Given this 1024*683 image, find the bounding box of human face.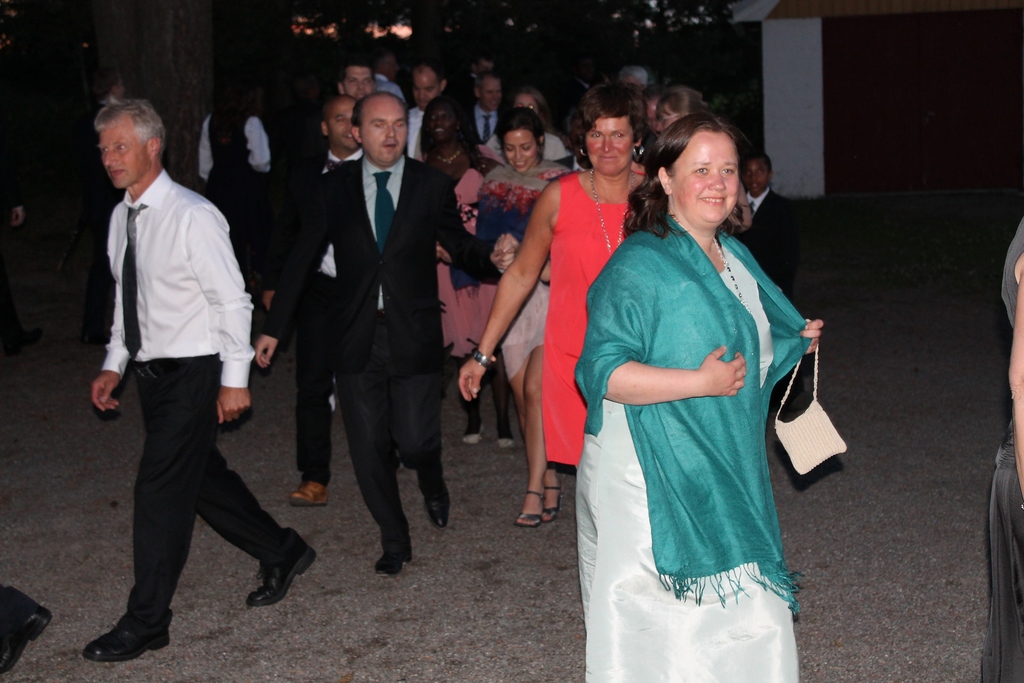
<box>410,69,439,108</box>.
